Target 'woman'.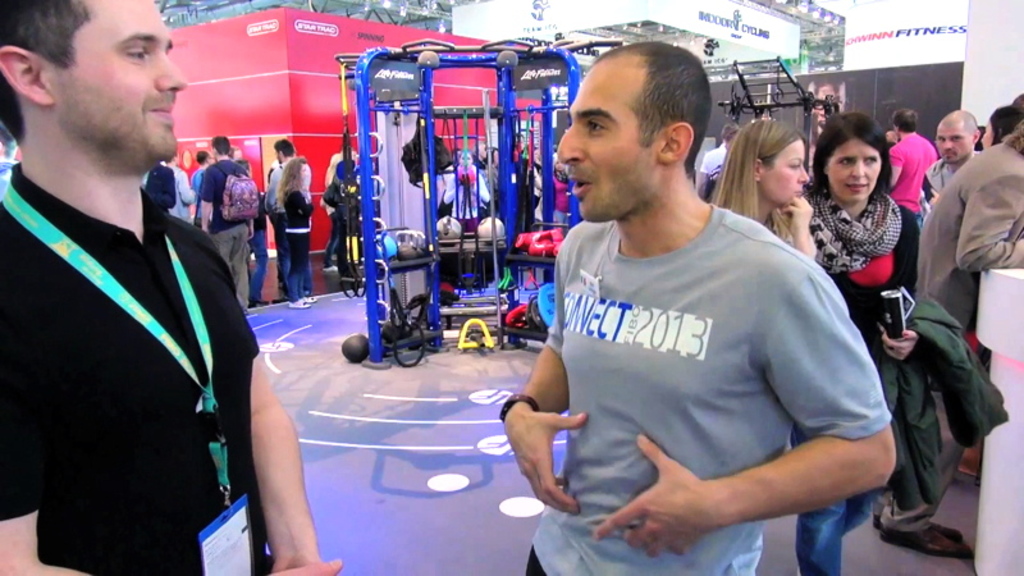
Target region: Rect(442, 147, 490, 276).
